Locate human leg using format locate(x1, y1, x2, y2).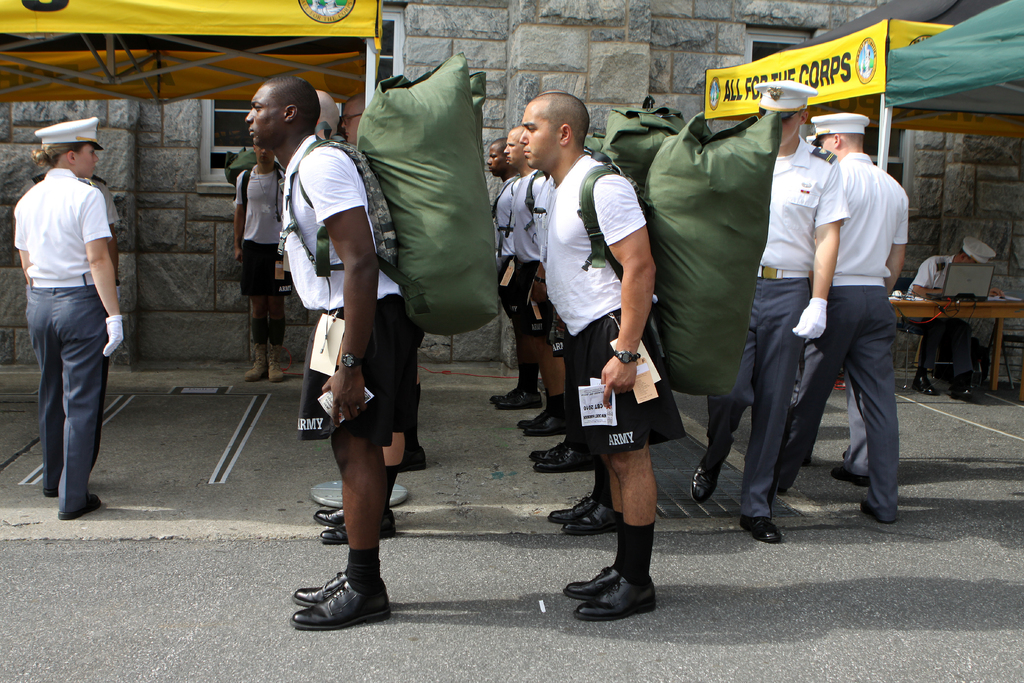
locate(564, 306, 621, 602).
